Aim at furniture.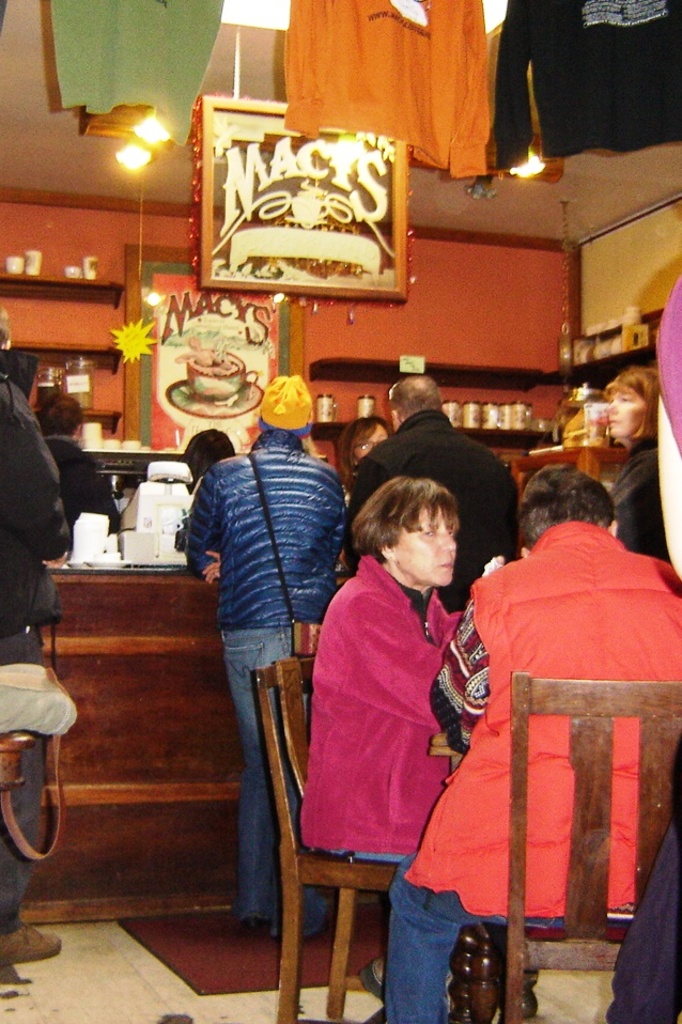
Aimed at 508, 667, 681, 1022.
